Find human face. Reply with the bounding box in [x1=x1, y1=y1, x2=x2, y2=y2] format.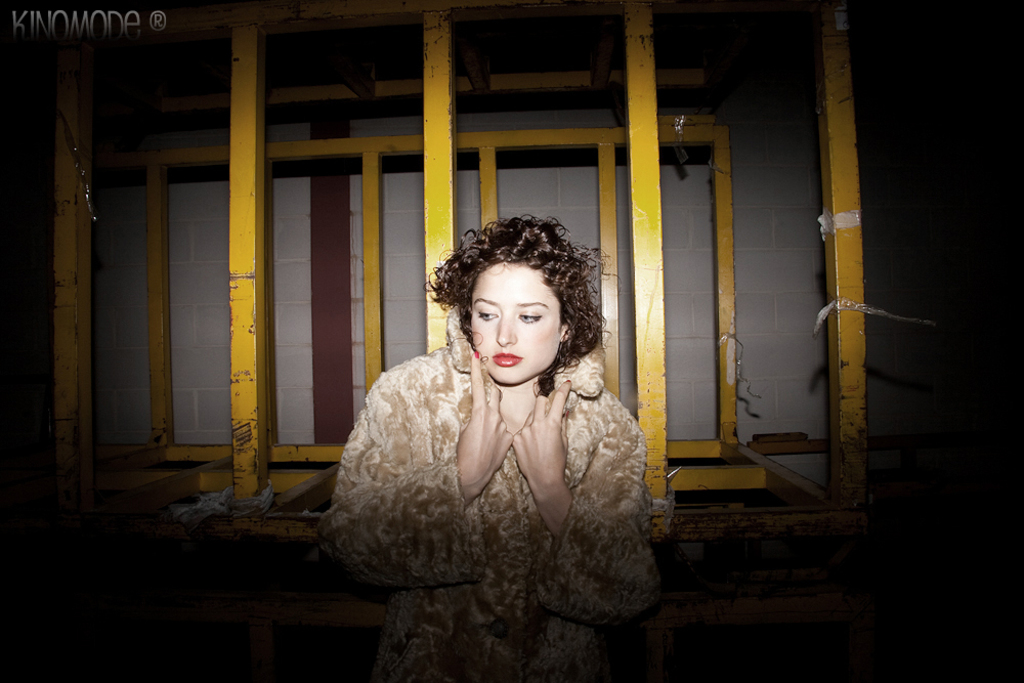
[x1=469, y1=258, x2=561, y2=384].
